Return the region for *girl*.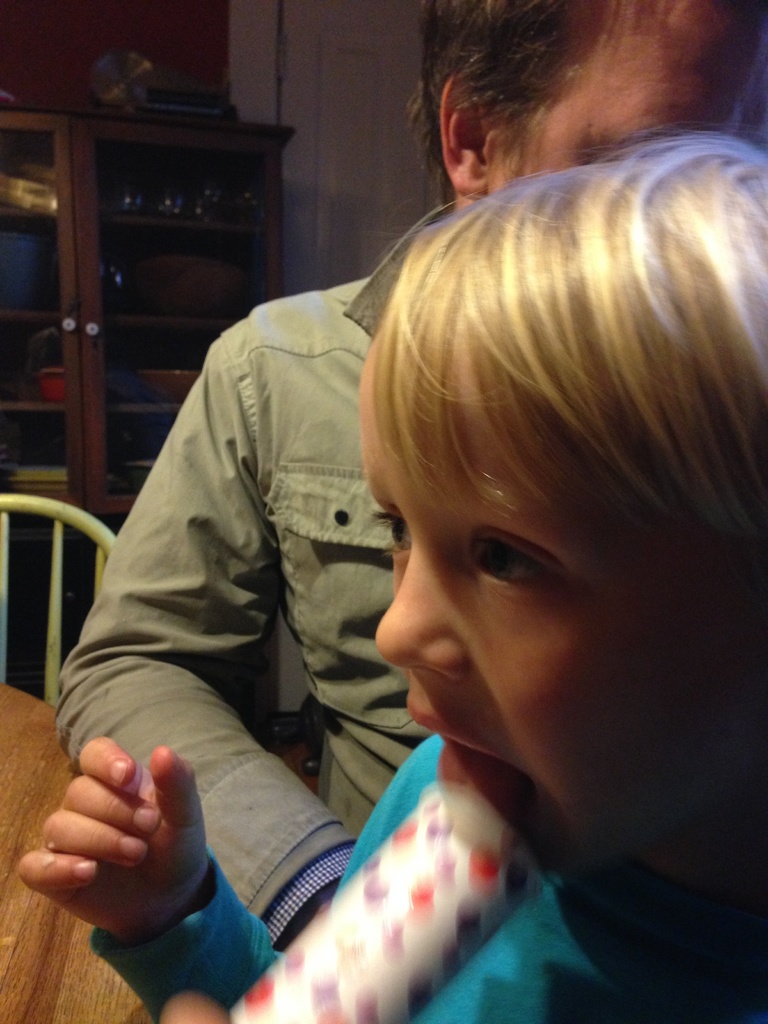
[x1=10, y1=134, x2=767, y2=1023].
